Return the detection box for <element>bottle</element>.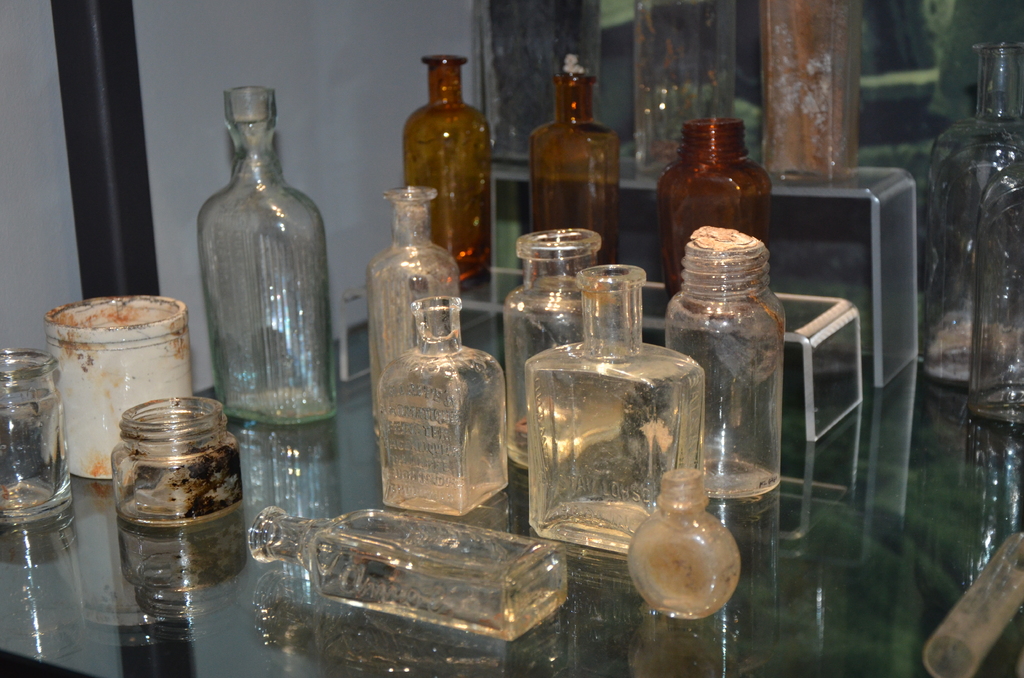
(x1=525, y1=69, x2=621, y2=270).
